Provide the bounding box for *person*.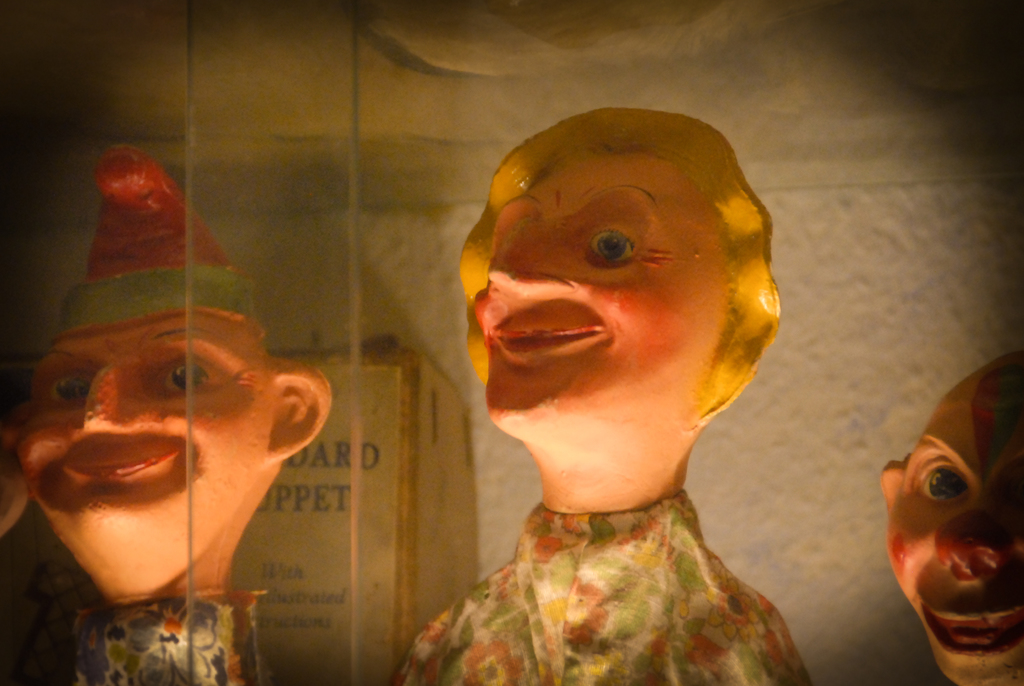
region(351, 88, 844, 671).
